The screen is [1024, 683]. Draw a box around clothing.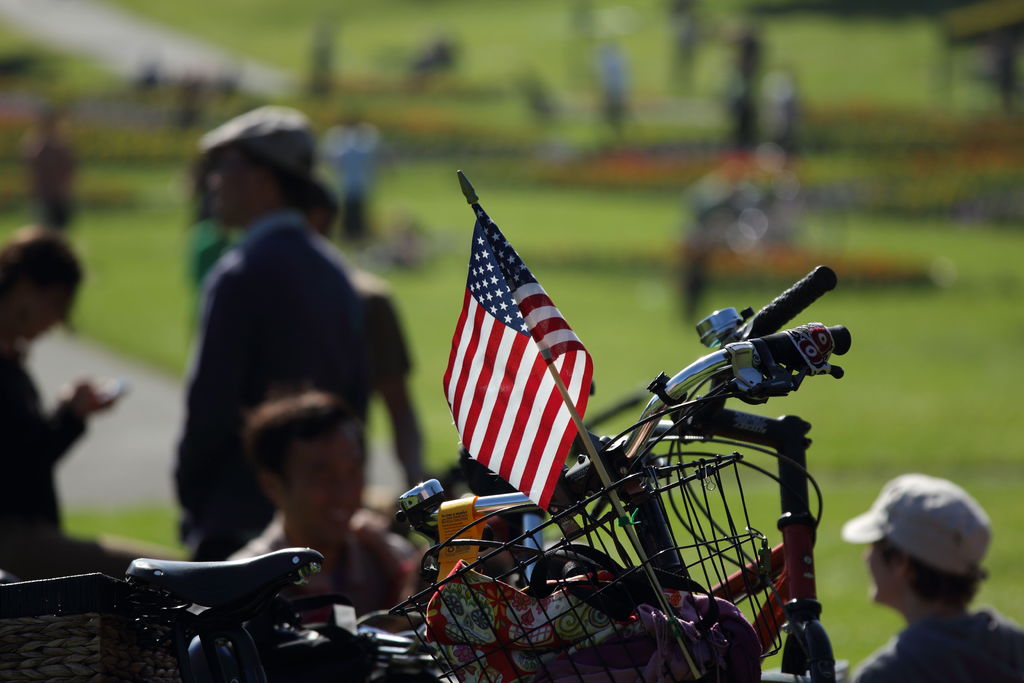
<box>0,342,86,566</box>.
